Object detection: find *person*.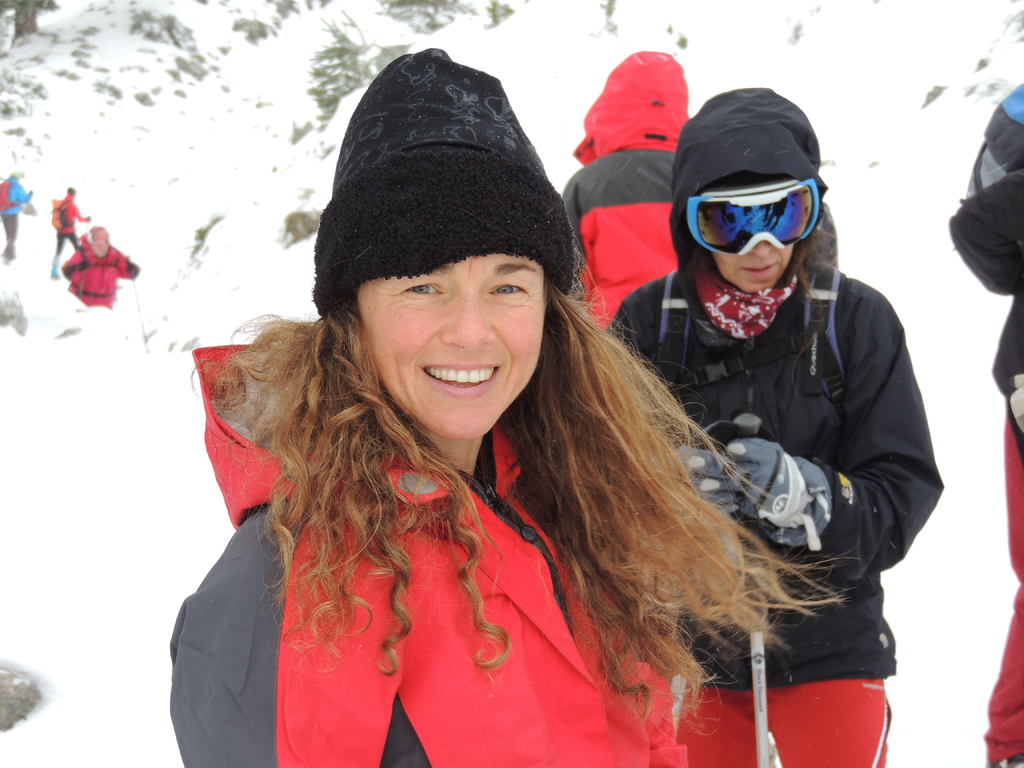
576/44/696/337.
